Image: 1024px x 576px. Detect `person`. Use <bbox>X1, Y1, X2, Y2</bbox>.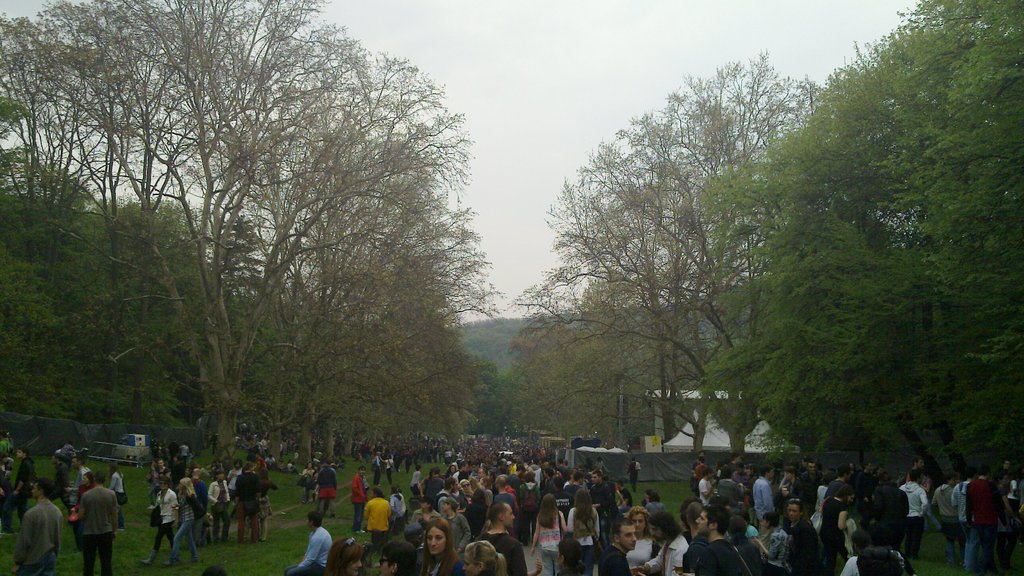
<bbox>690, 466, 713, 513</bbox>.
